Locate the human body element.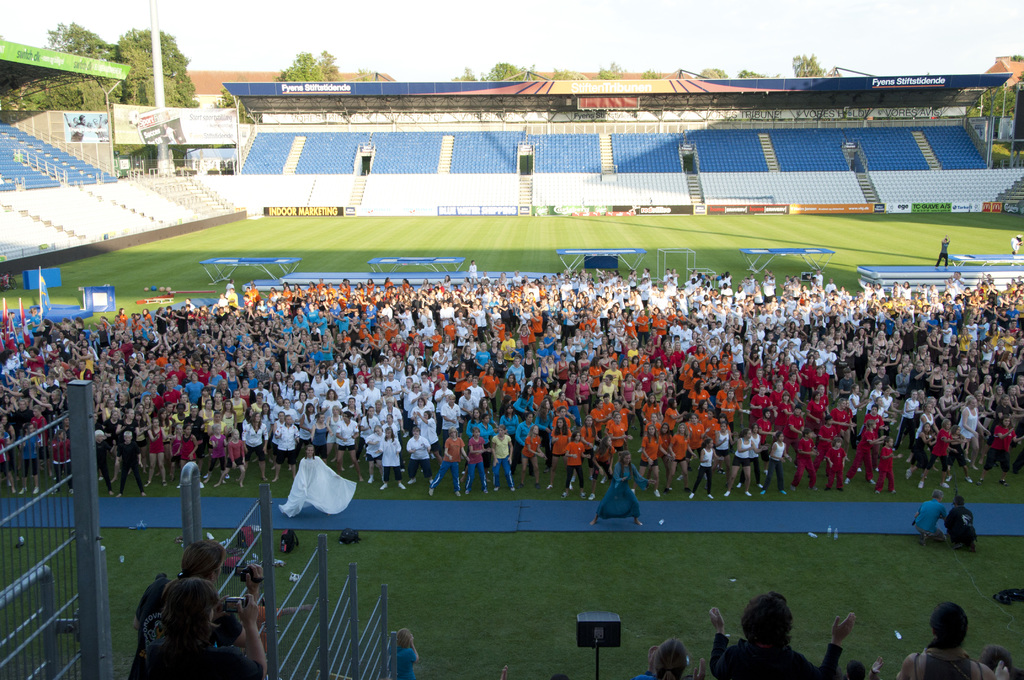
Element bbox: <bbox>175, 362, 186, 374</bbox>.
